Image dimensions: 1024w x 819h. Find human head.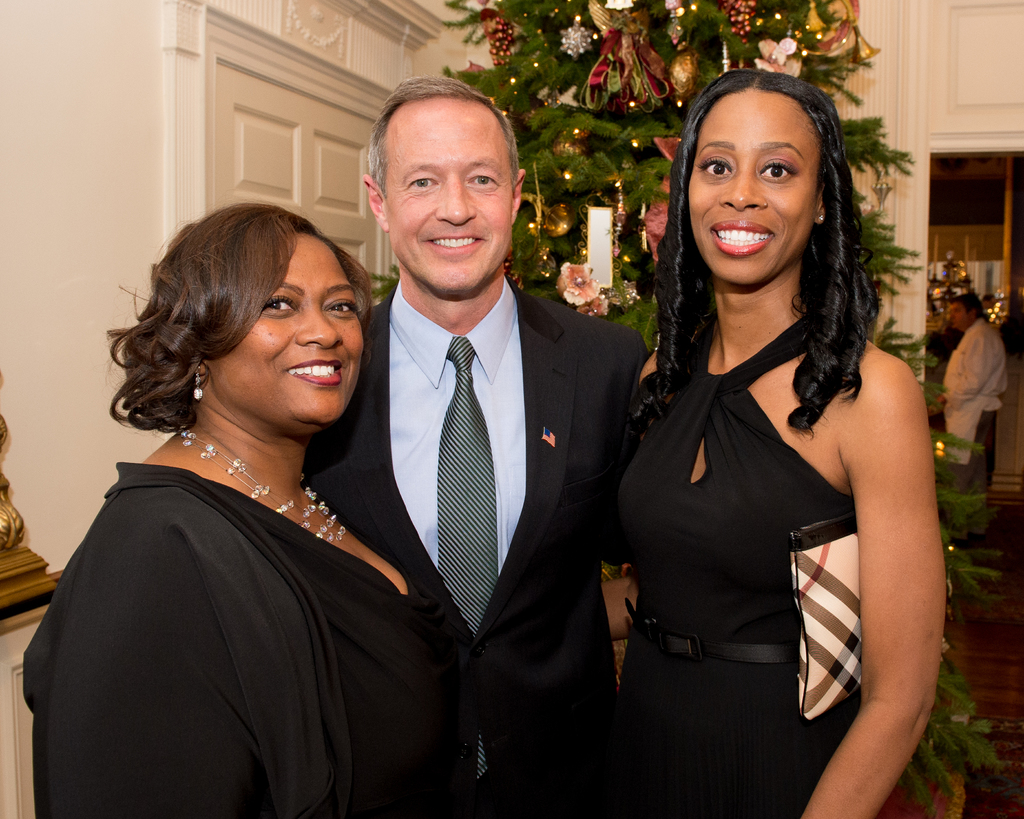
<box>667,76,858,277</box>.
